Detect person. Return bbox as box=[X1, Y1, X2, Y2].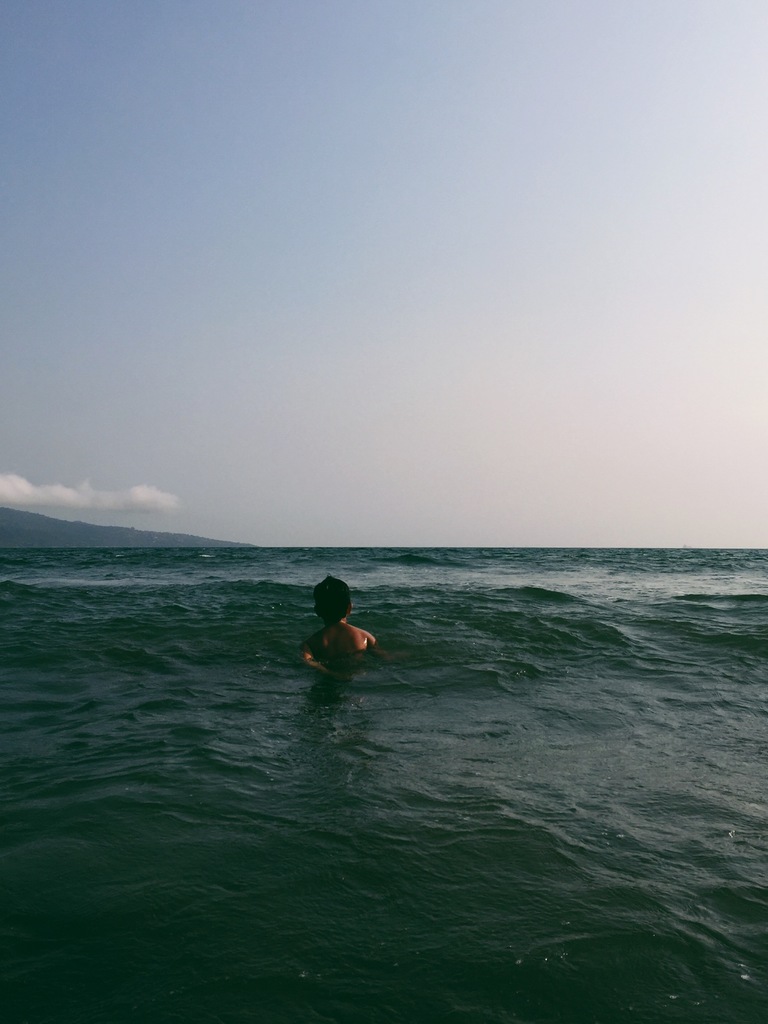
box=[298, 577, 378, 675].
